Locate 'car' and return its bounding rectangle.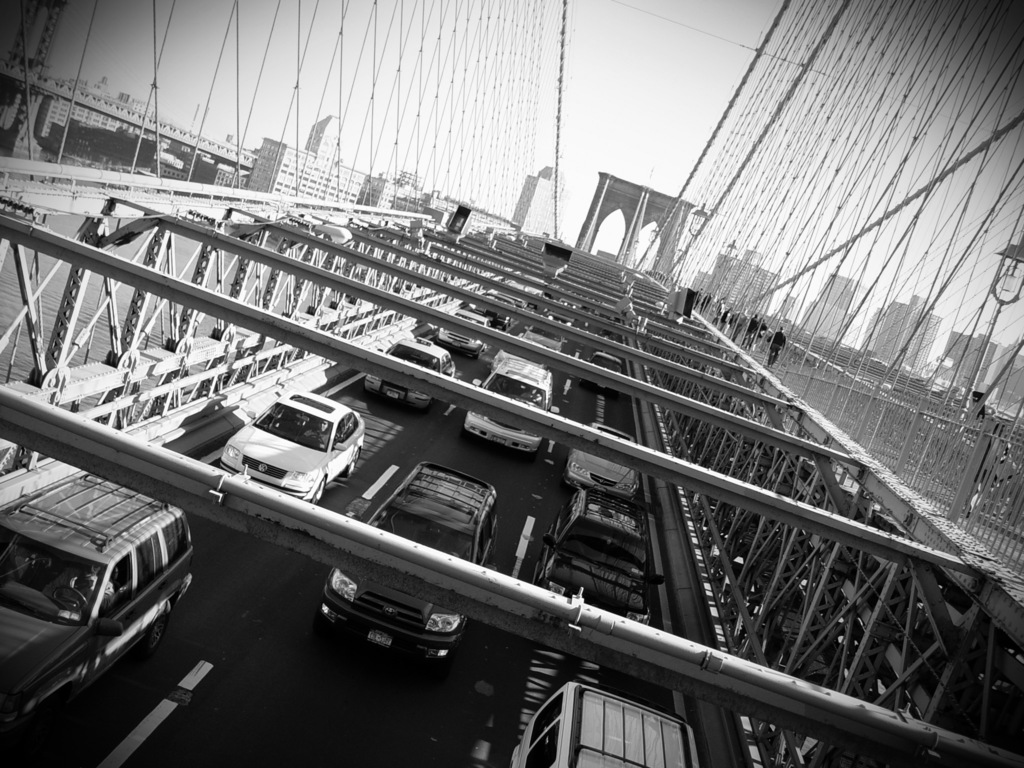
bbox=[0, 470, 195, 748].
